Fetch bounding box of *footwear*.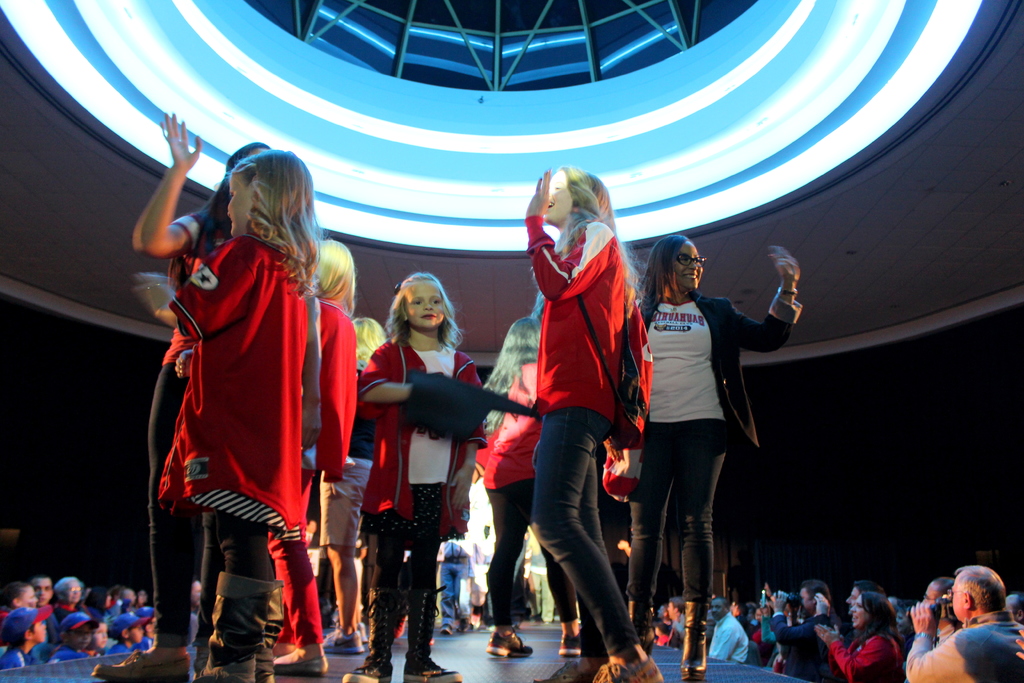
Bbox: 260:582:287:682.
